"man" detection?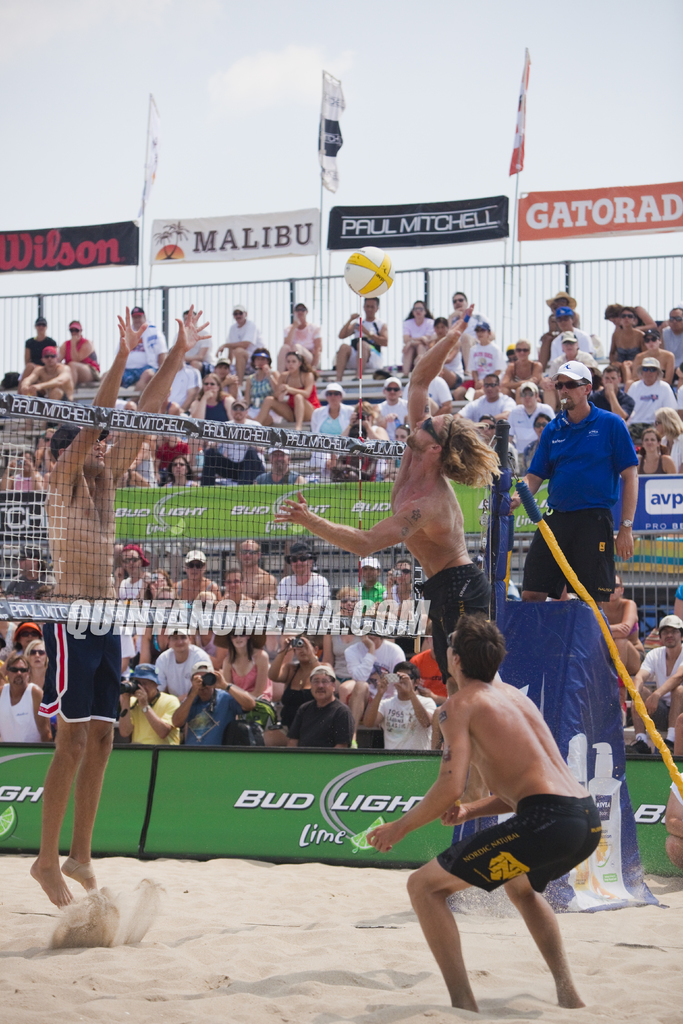
{"x1": 374, "y1": 378, "x2": 406, "y2": 440}
